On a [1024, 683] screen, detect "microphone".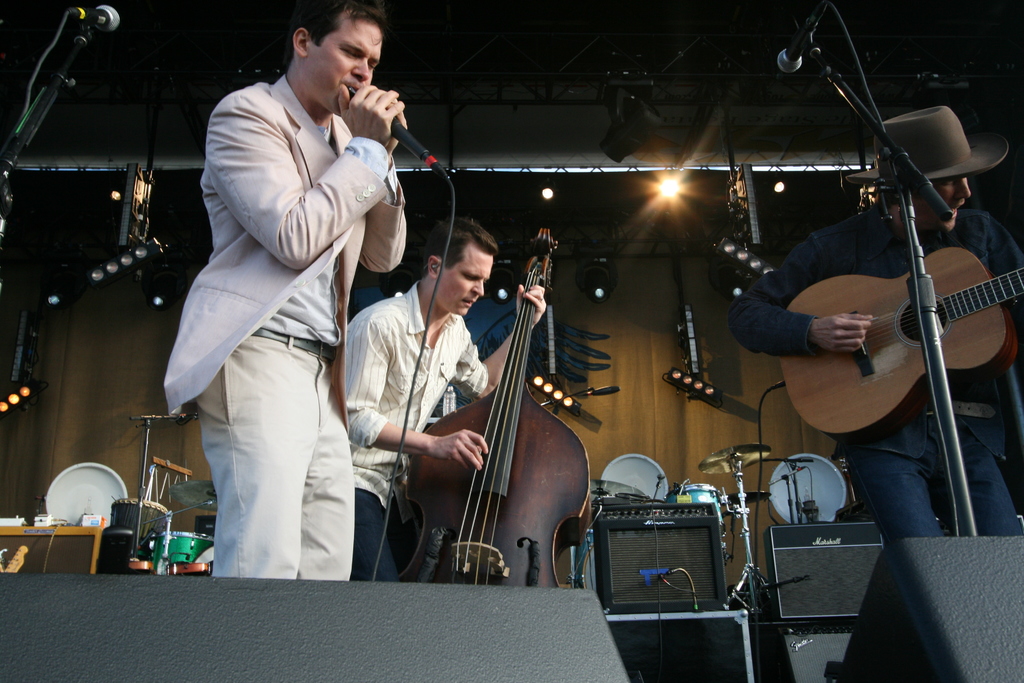
Rect(772, 2, 817, 78).
